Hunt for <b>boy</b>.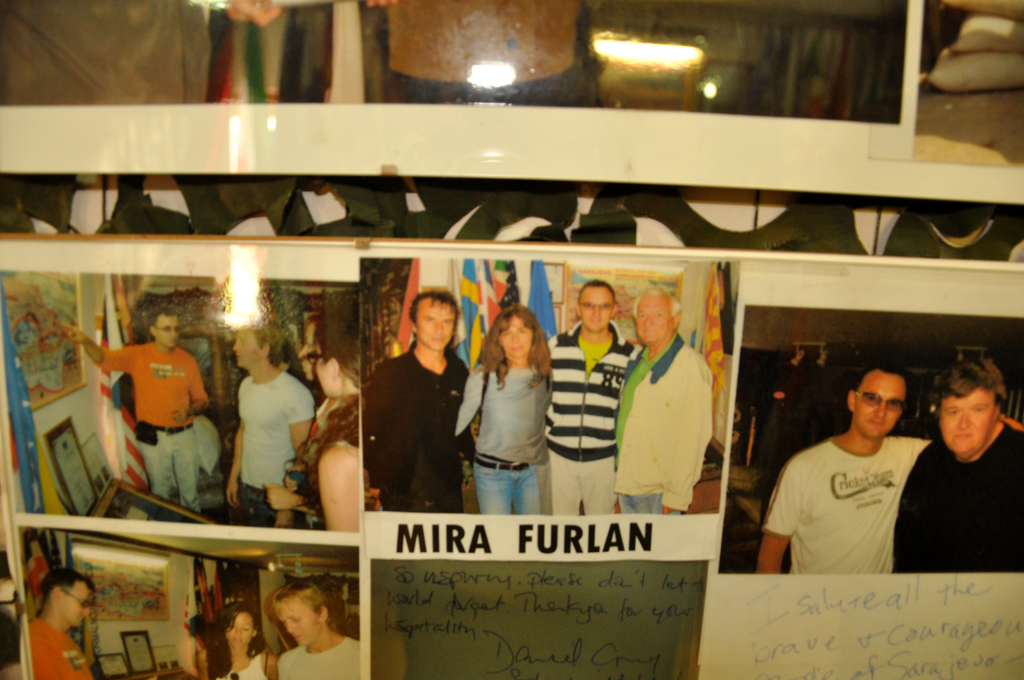
Hunted down at [left=270, top=578, right=362, bottom=679].
